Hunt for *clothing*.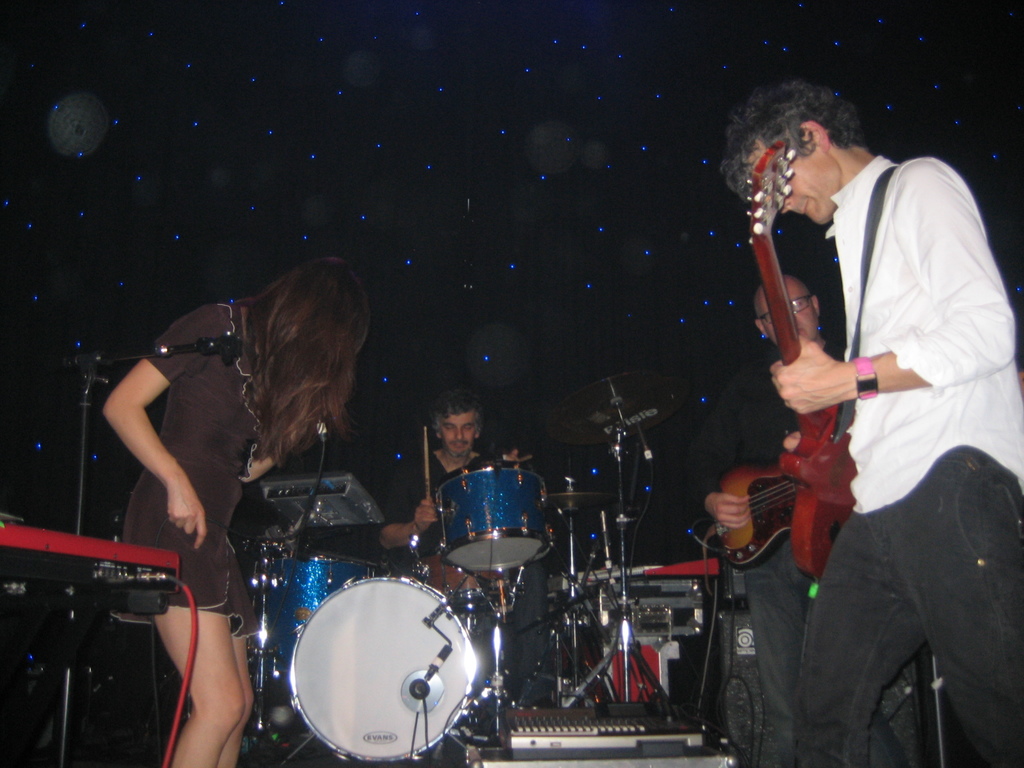
Hunted down at (left=109, top=303, right=262, bottom=638).
